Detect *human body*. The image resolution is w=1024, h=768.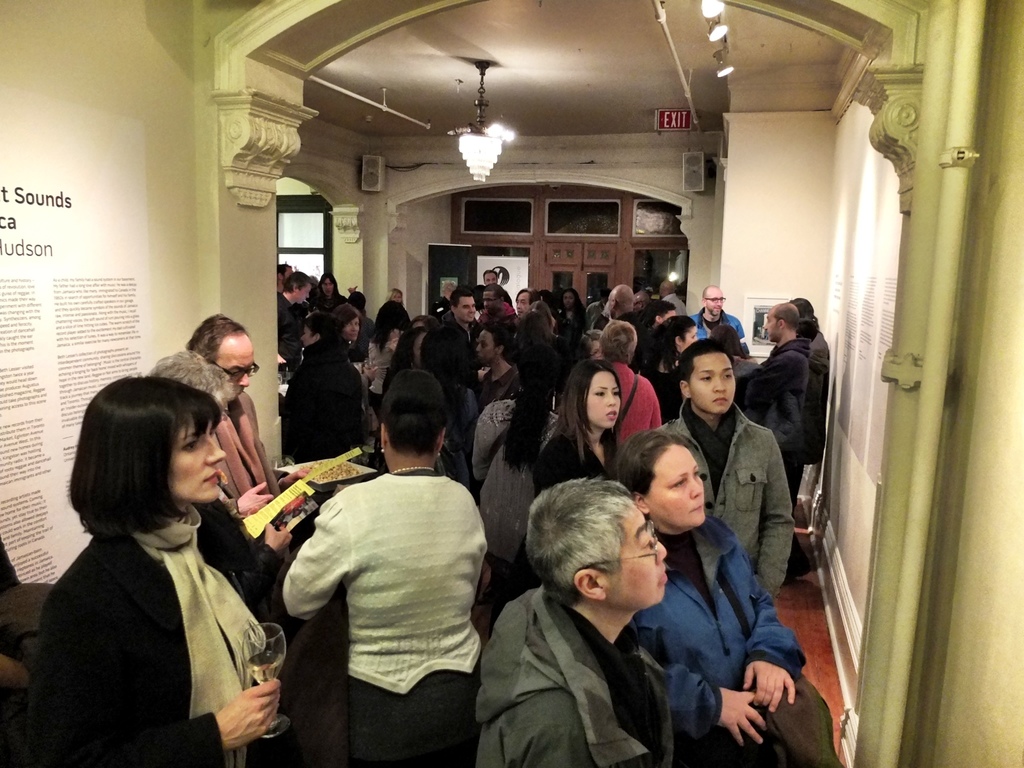
[x1=732, y1=300, x2=820, y2=494].
